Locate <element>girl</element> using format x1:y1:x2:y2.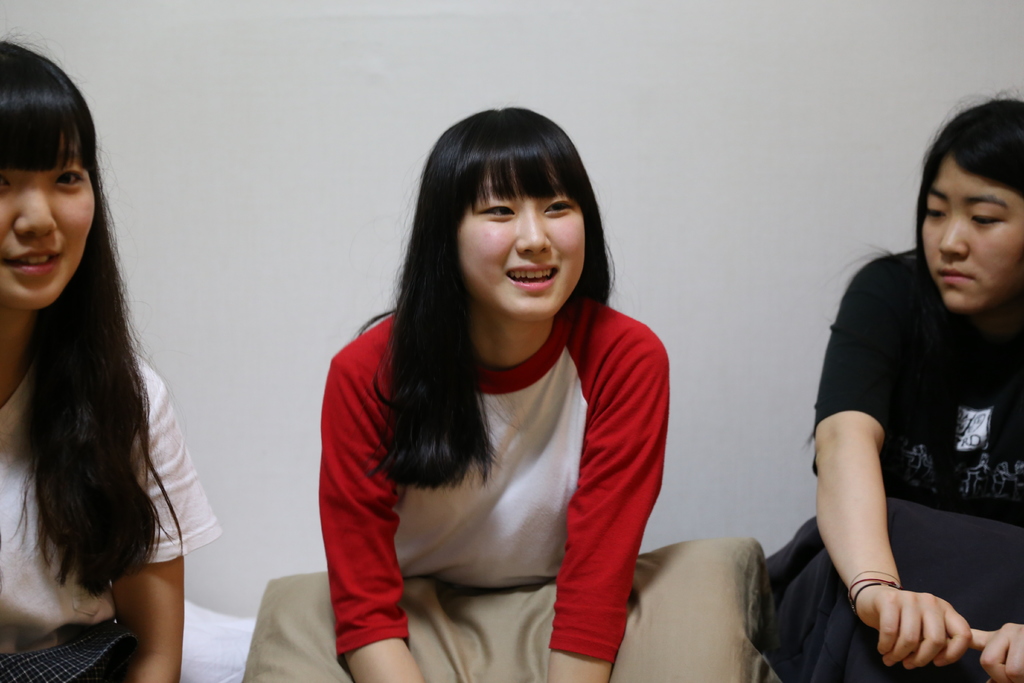
321:110:668:682.
